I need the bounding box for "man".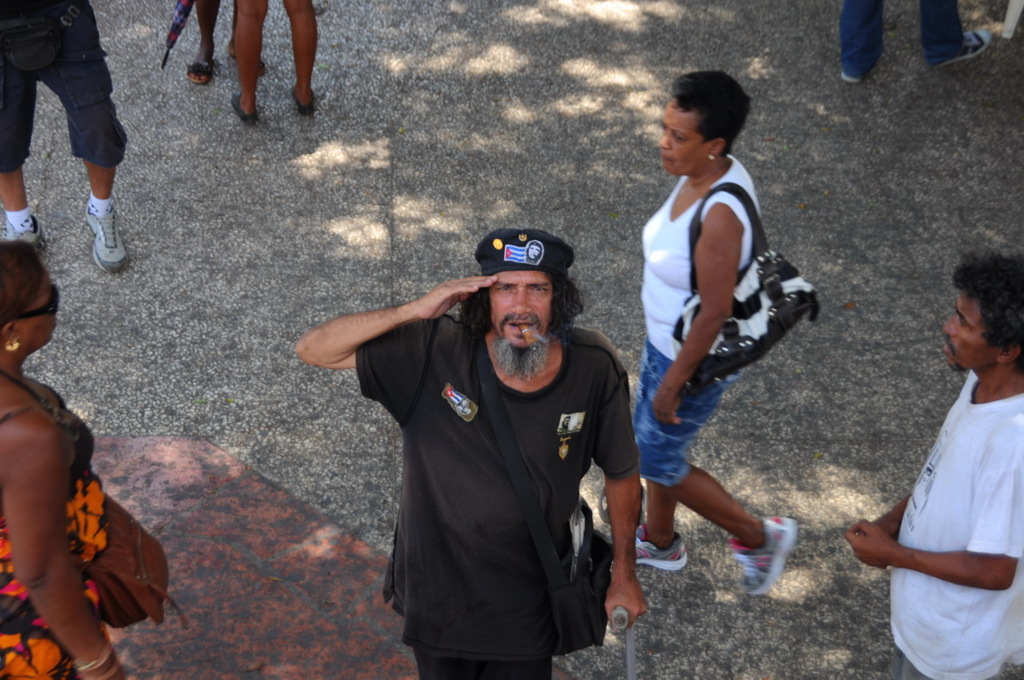
Here it is: x1=846 y1=238 x2=1023 y2=679.
